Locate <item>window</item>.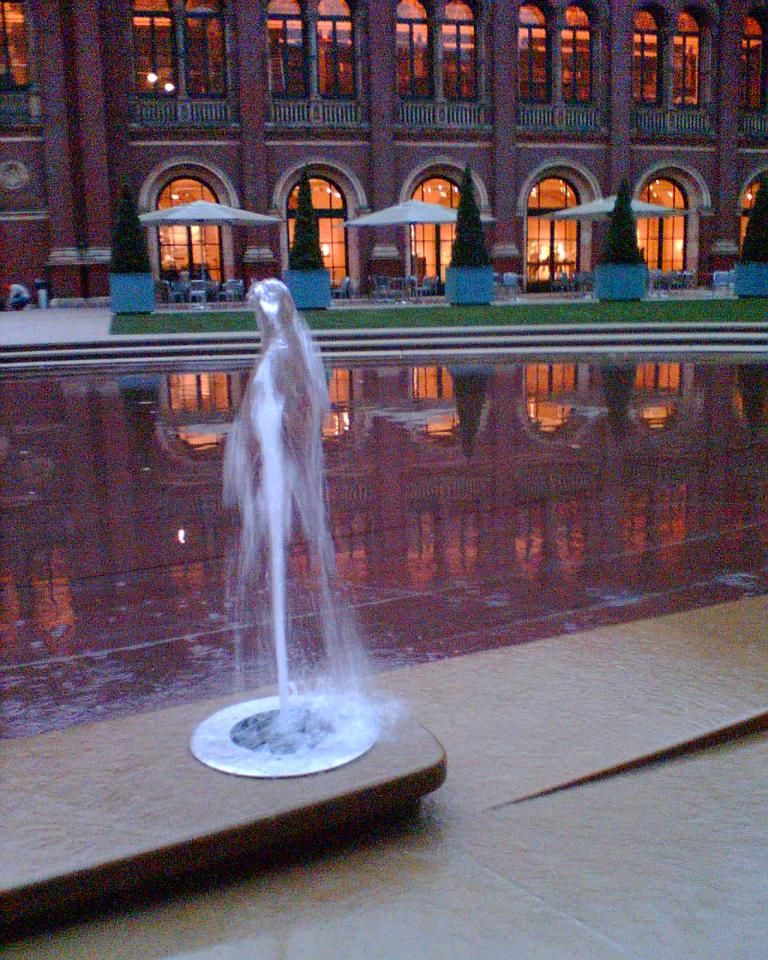
Bounding box: {"left": 286, "top": 178, "right": 352, "bottom": 293}.
